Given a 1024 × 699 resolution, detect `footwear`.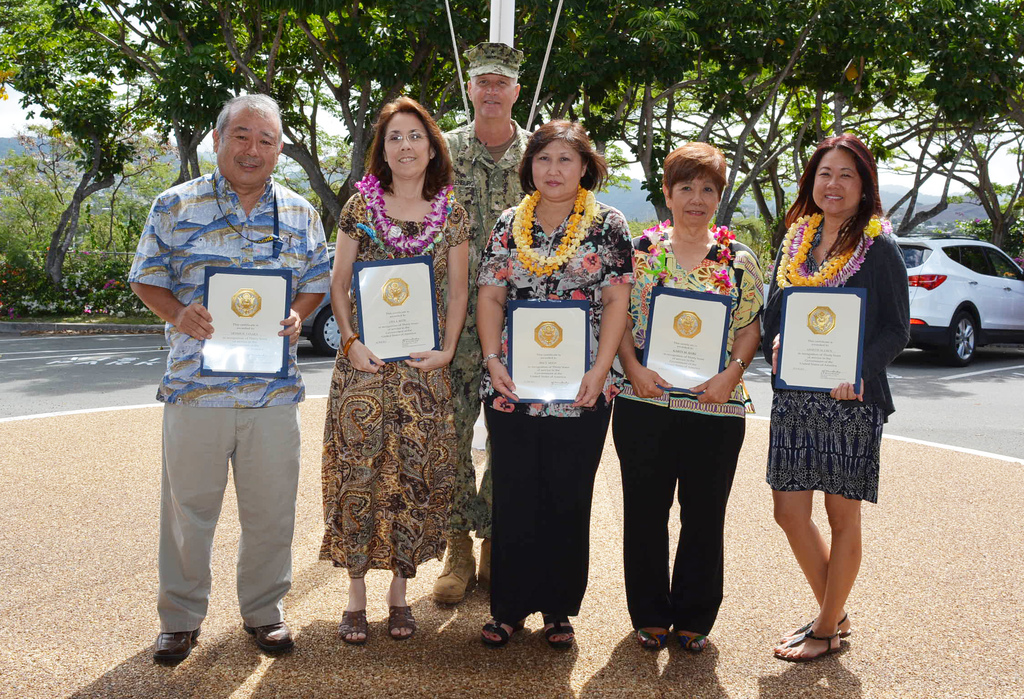
<region>431, 528, 476, 606</region>.
